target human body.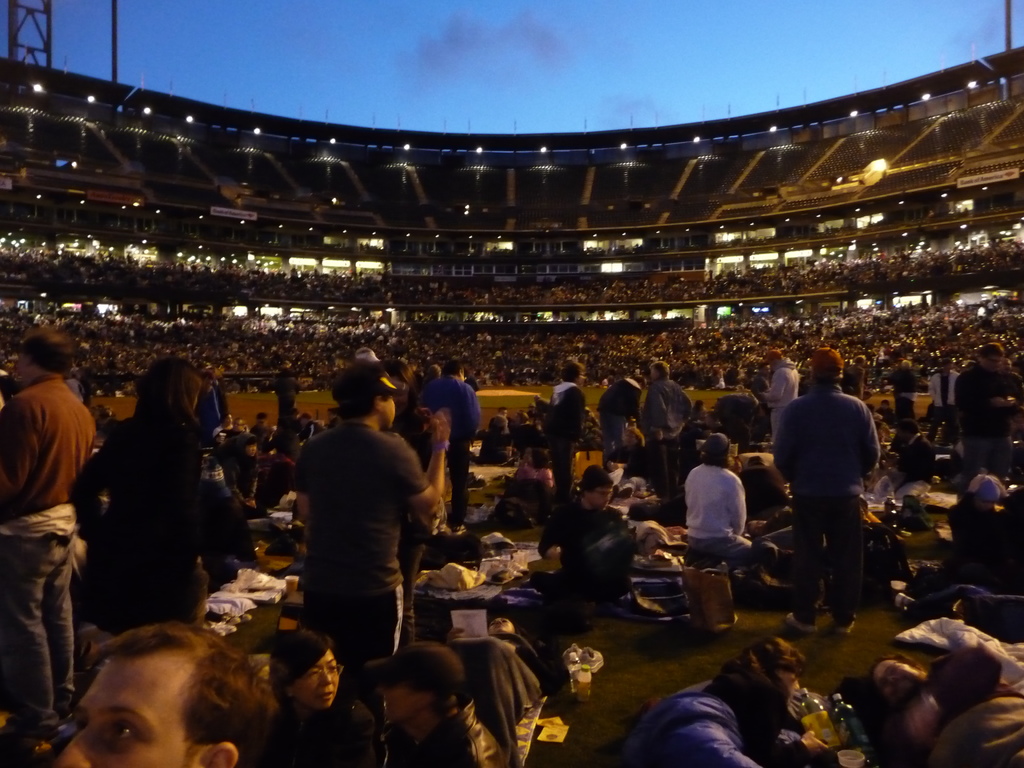
Target region: [x1=241, y1=311, x2=260, y2=331].
